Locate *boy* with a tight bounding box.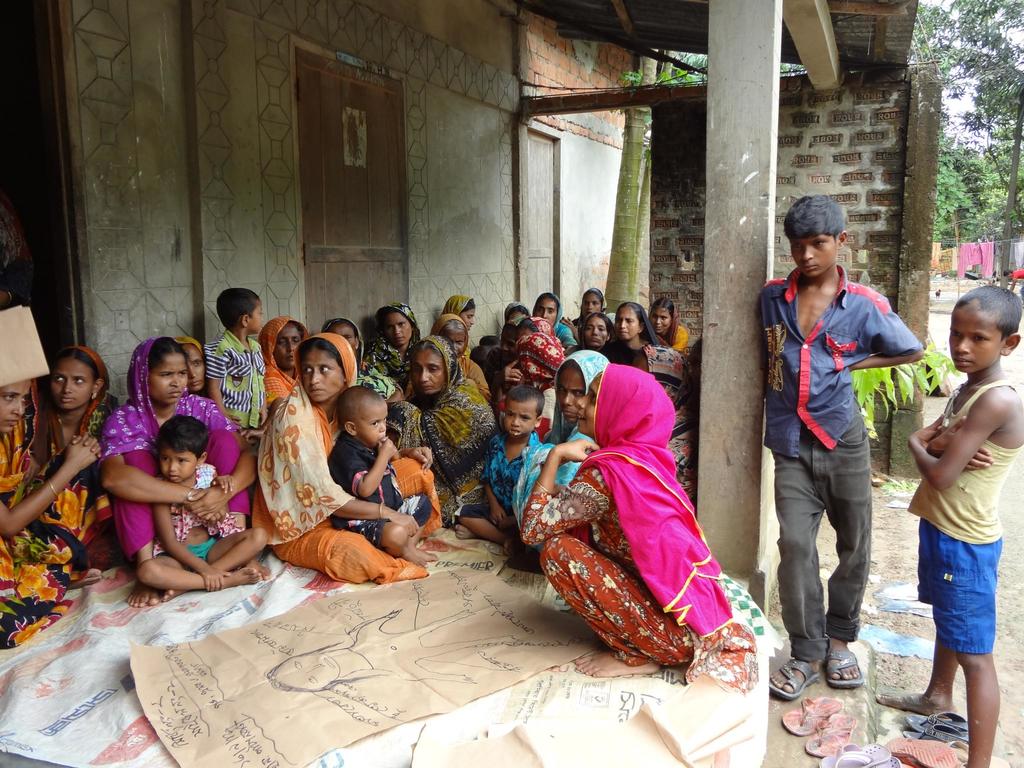
(329,384,437,568).
